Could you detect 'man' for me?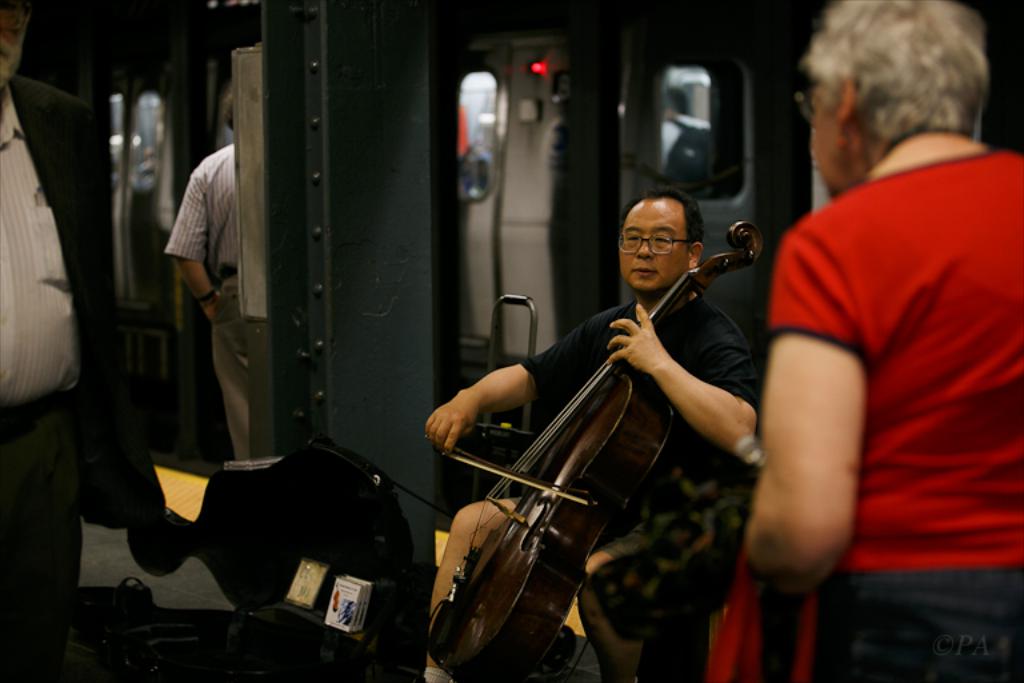
Detection result: BBox(145, 95, 265, 484).
